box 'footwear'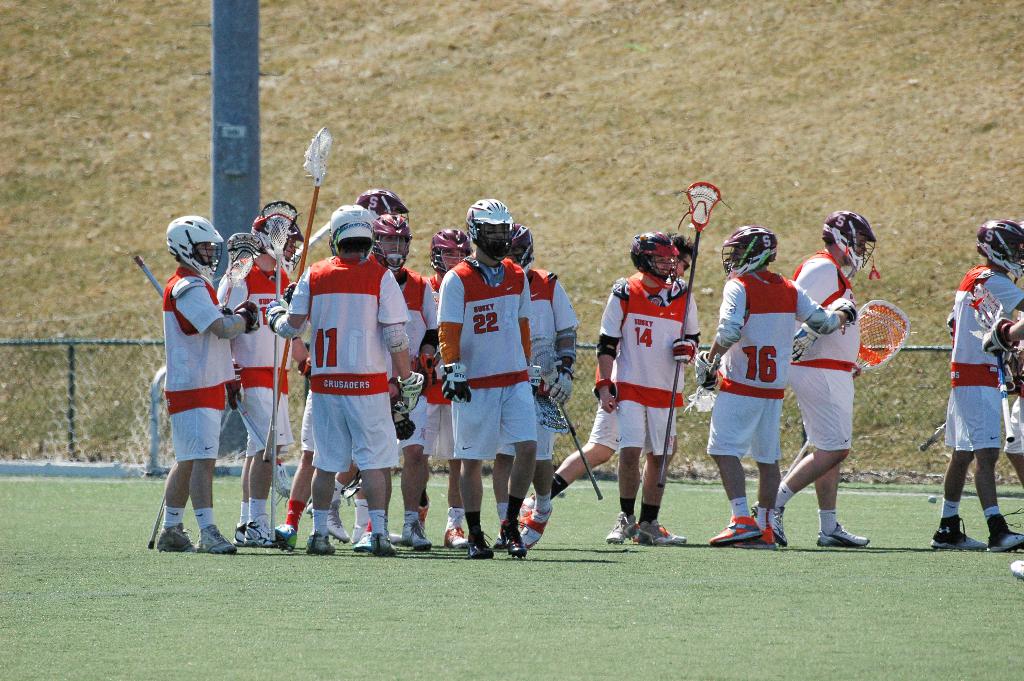
l=327, t=500, r=351, b=543
